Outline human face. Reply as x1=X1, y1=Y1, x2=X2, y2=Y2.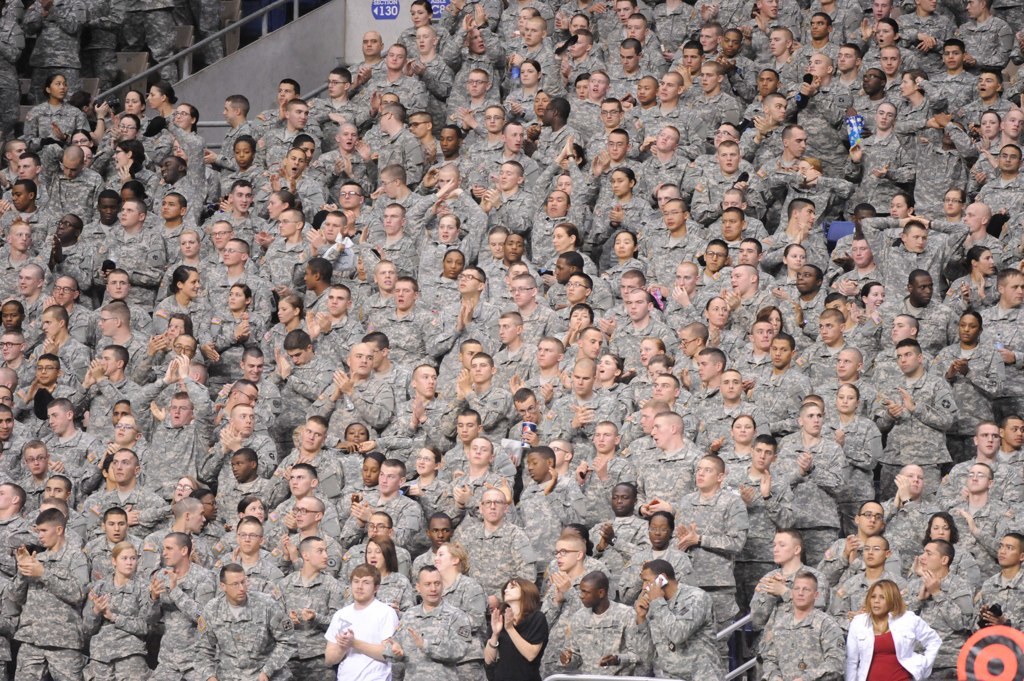
x1=834, y1=384, x2=858, y2=416.
